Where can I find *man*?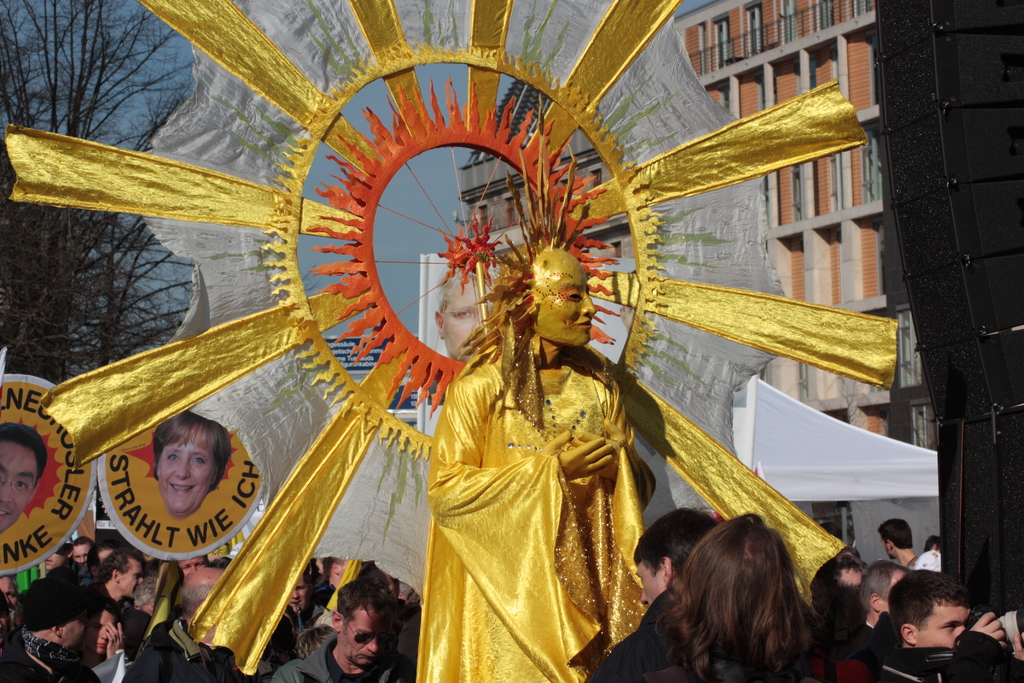
You can find it at (left=15, top=573, right=100, bottom=682).
